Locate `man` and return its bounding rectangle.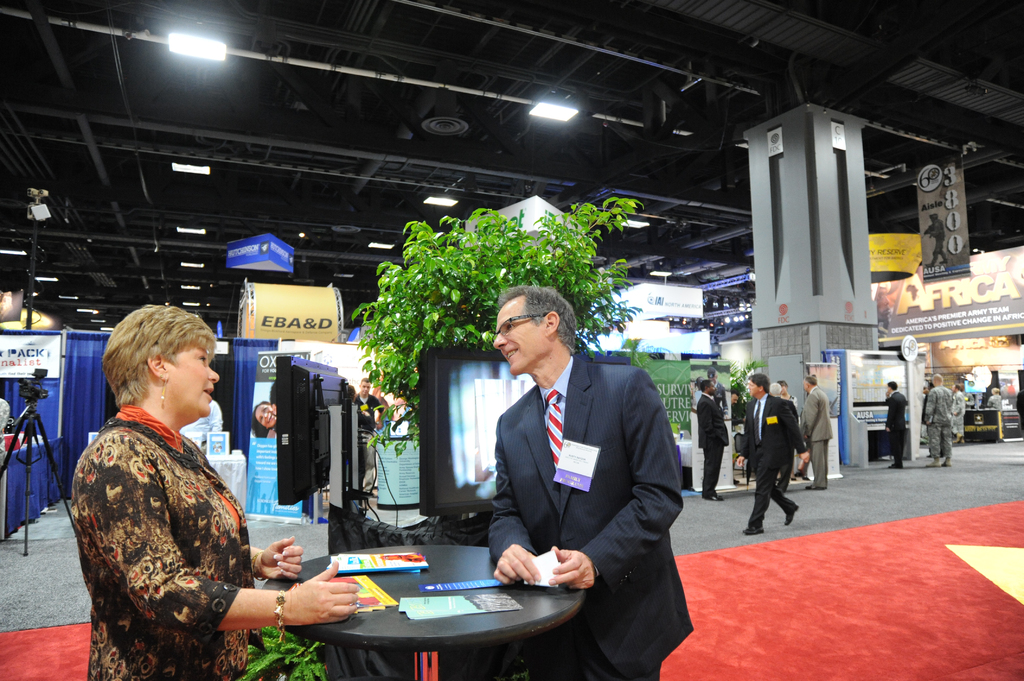
354,379,383,501.
